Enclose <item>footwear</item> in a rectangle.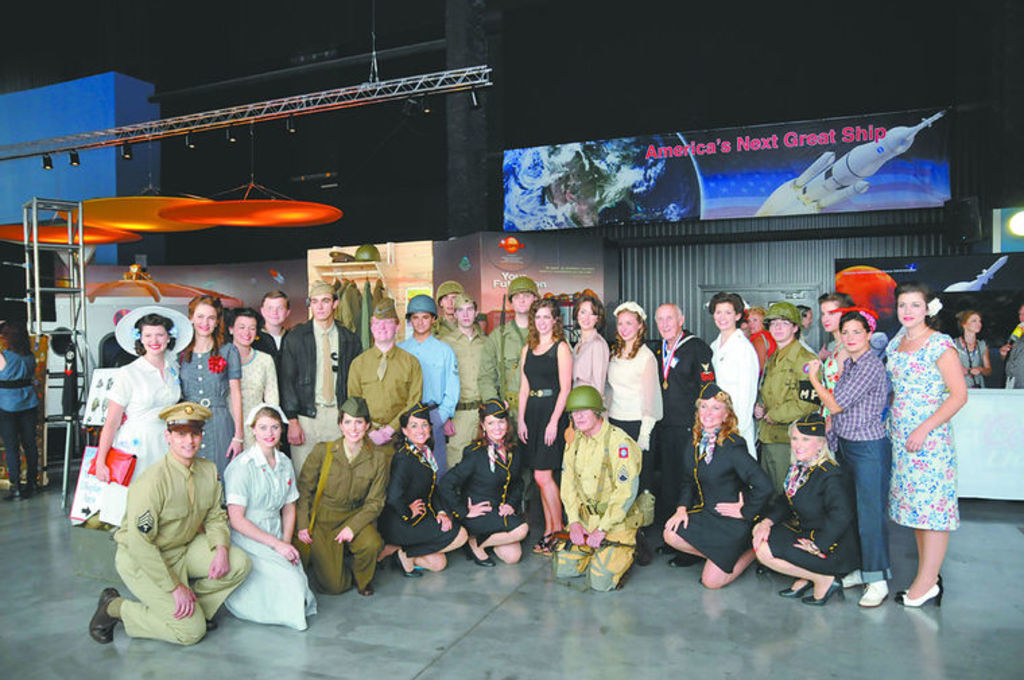
[x1=857, y1=580, x2=892, y2=610].
